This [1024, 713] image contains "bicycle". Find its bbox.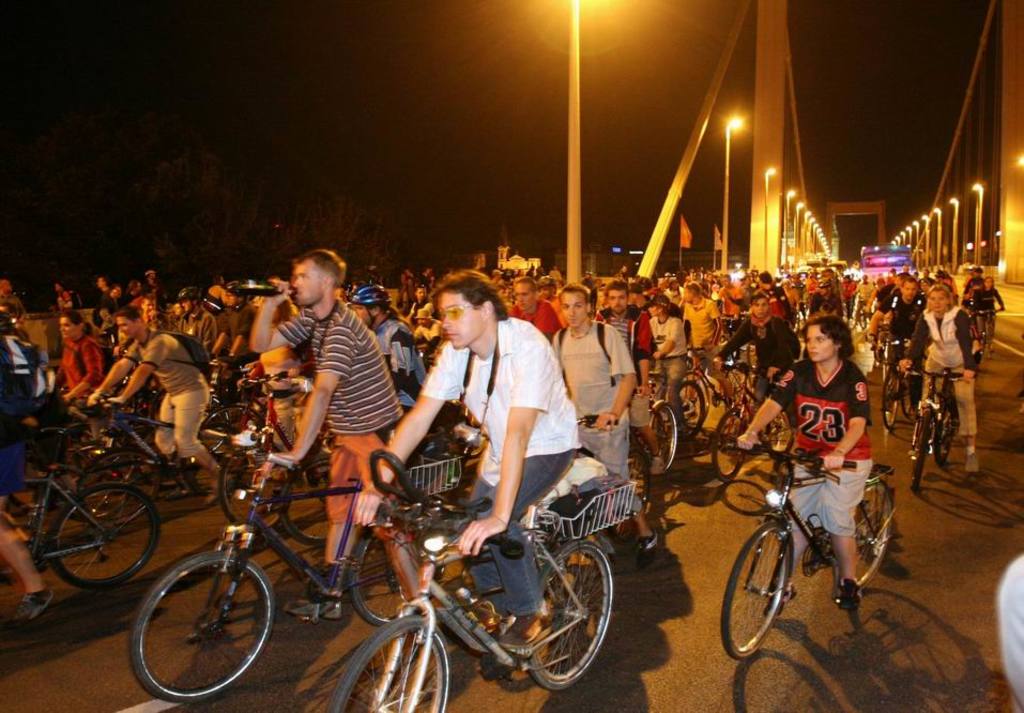
[0, 459, 162, 611].
